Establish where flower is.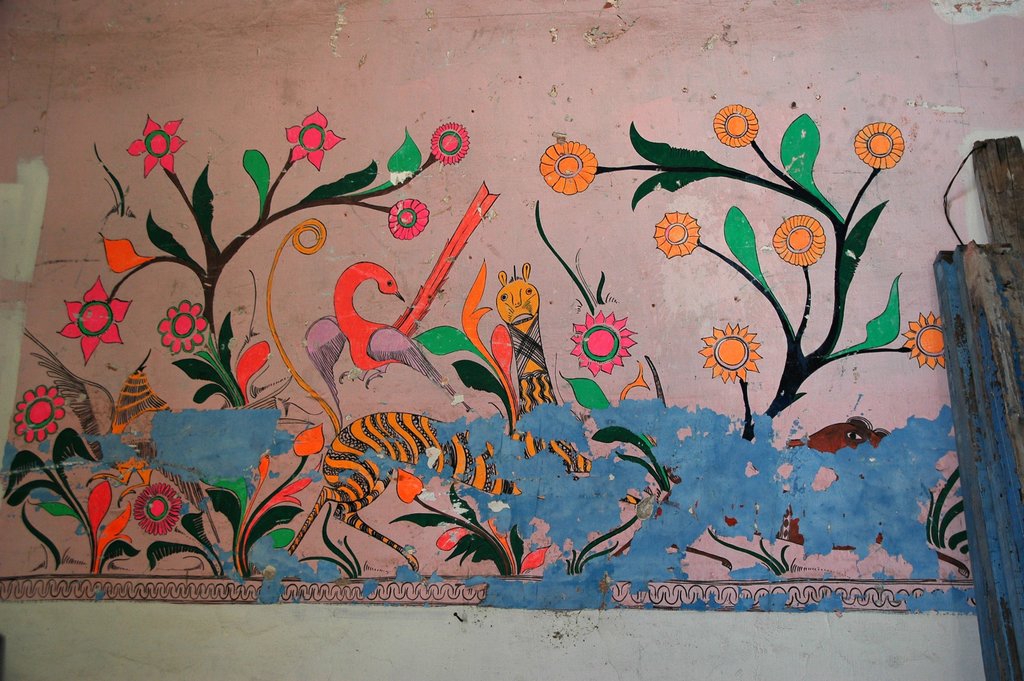
Established at x1=430, y1=122, x2=472, y2=167.
